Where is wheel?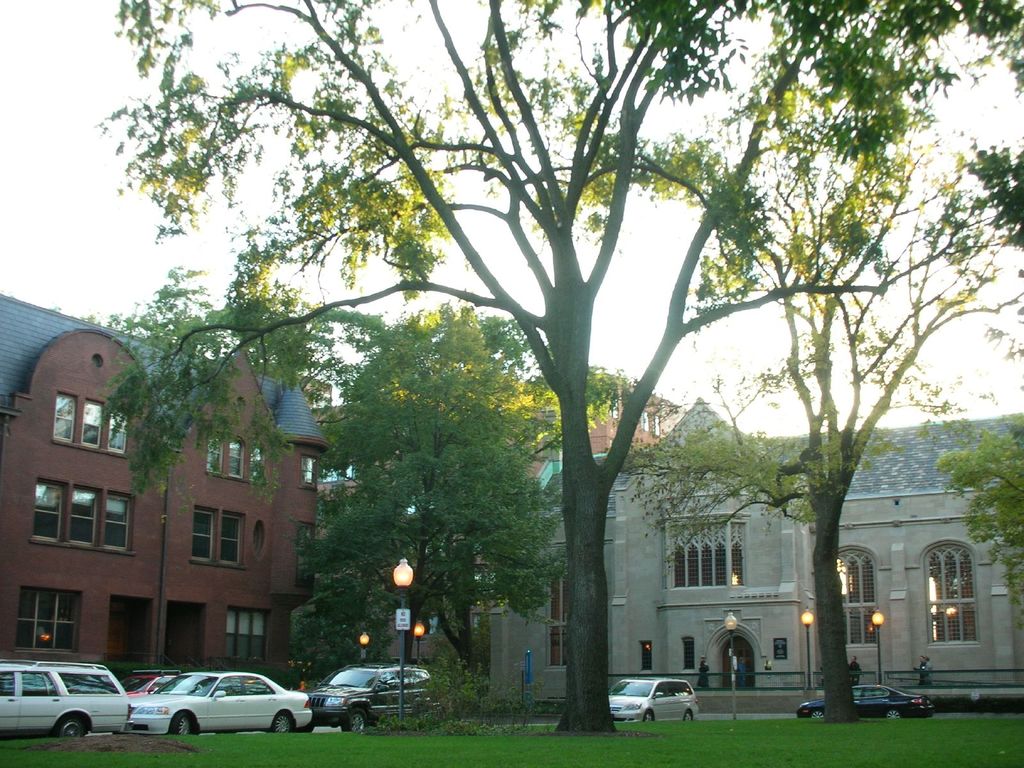
[x1=272, y1=712, x2=291, y2=732].
